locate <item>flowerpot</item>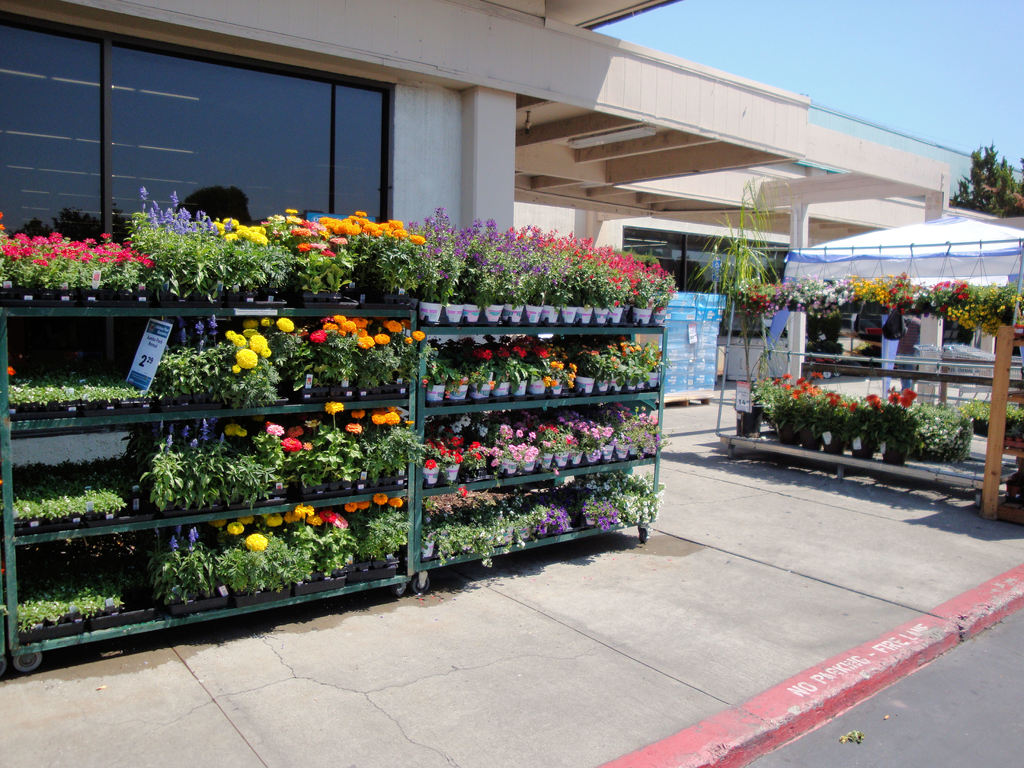
[611, 307, 623, 327]
